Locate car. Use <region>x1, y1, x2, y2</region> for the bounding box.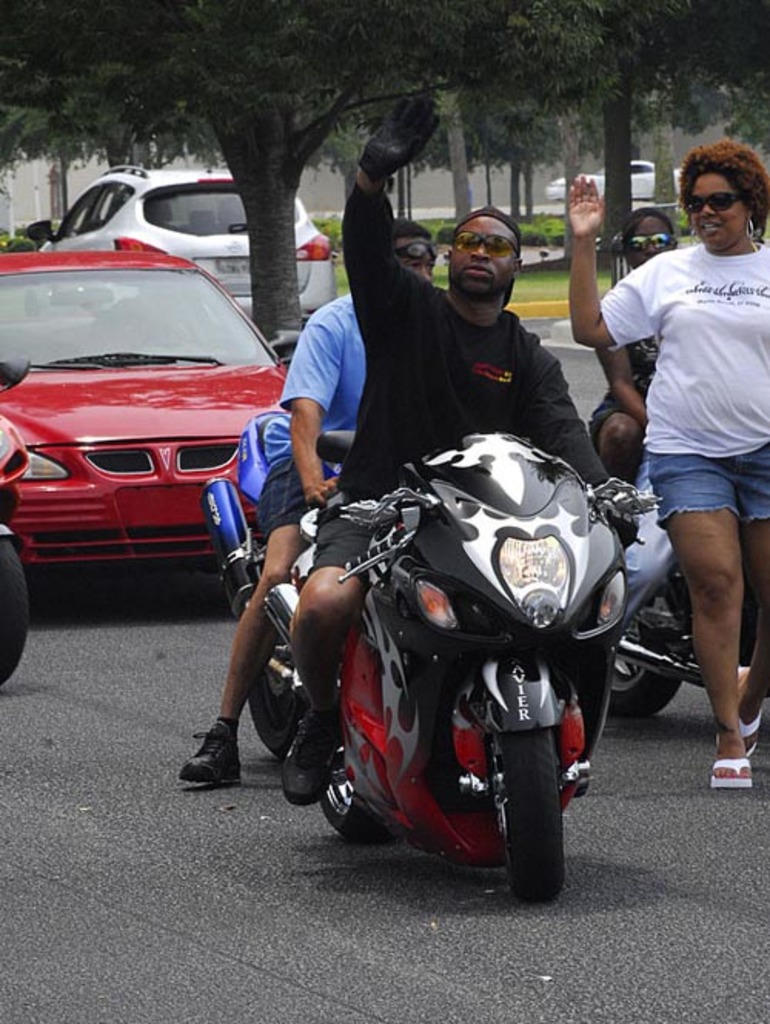
<region>545, 157, 685, 205</region>.
